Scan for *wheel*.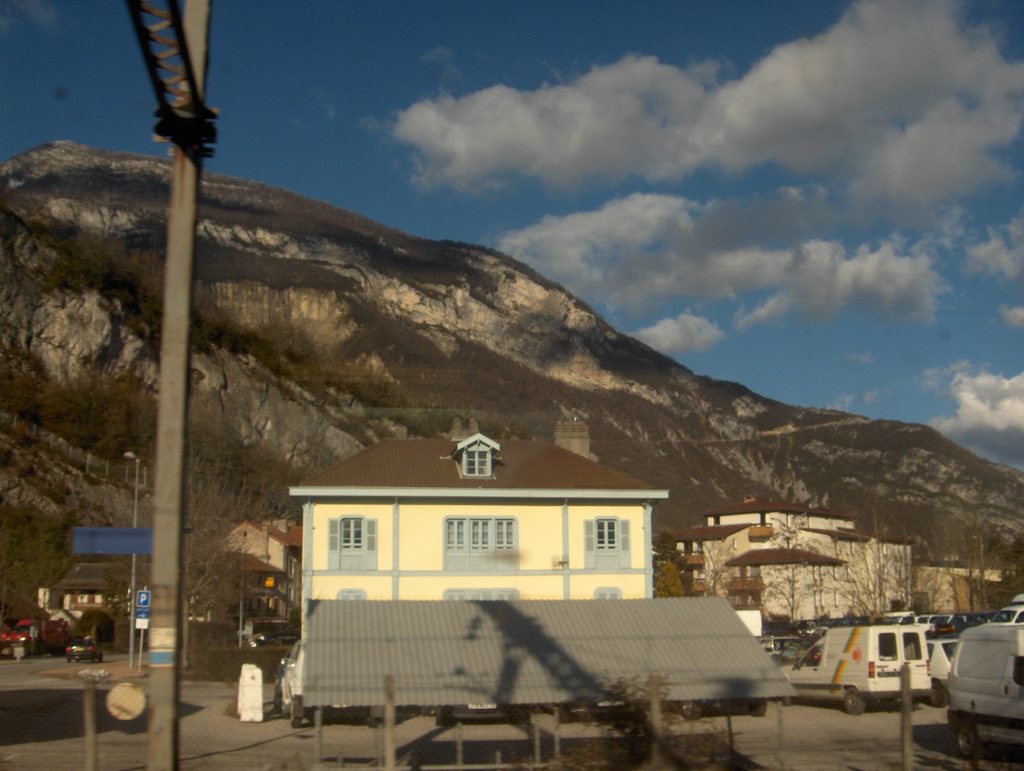
Scan result: {"left": 840, "top": 685, "right": 867, "bottom": 713}.
